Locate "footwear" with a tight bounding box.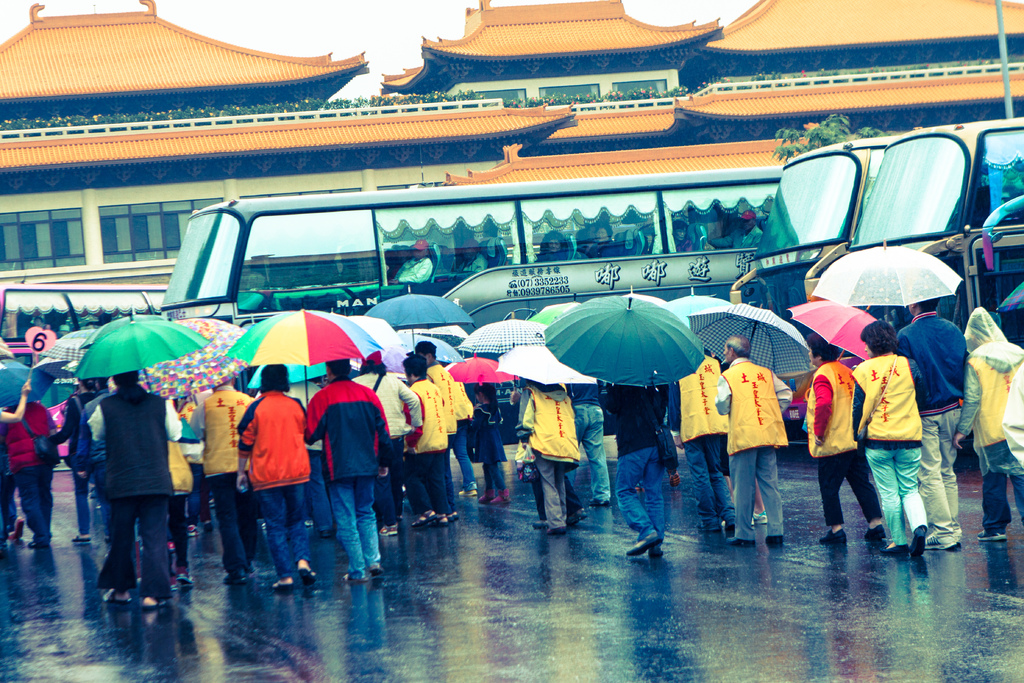
<region>177, 577, 193, 589</region>.
